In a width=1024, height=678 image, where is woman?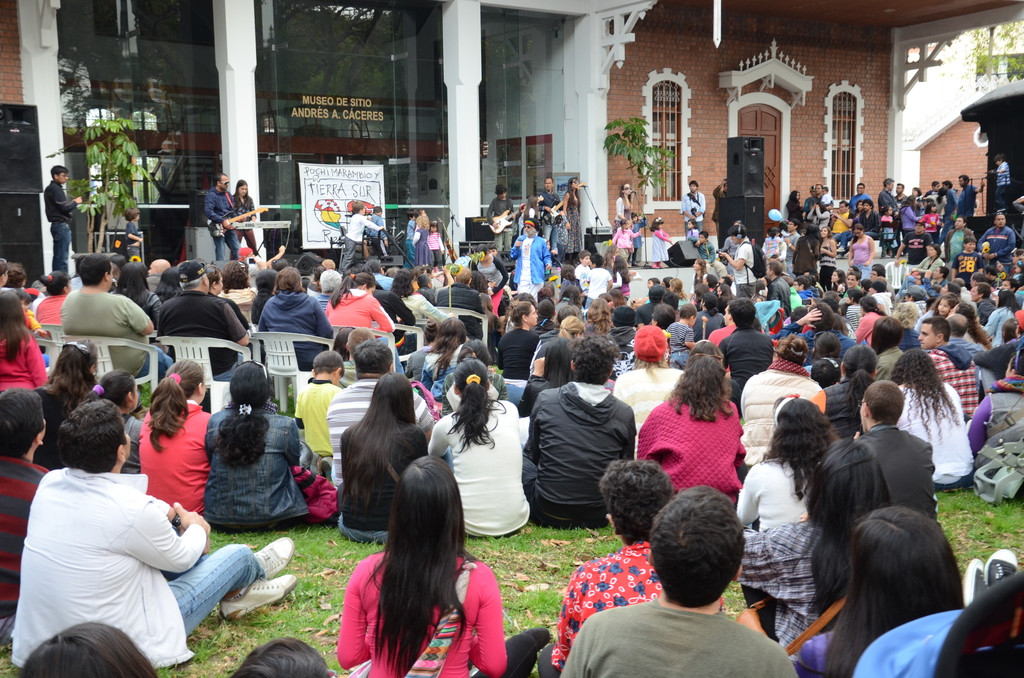
box(138, 362, 214, 517).
